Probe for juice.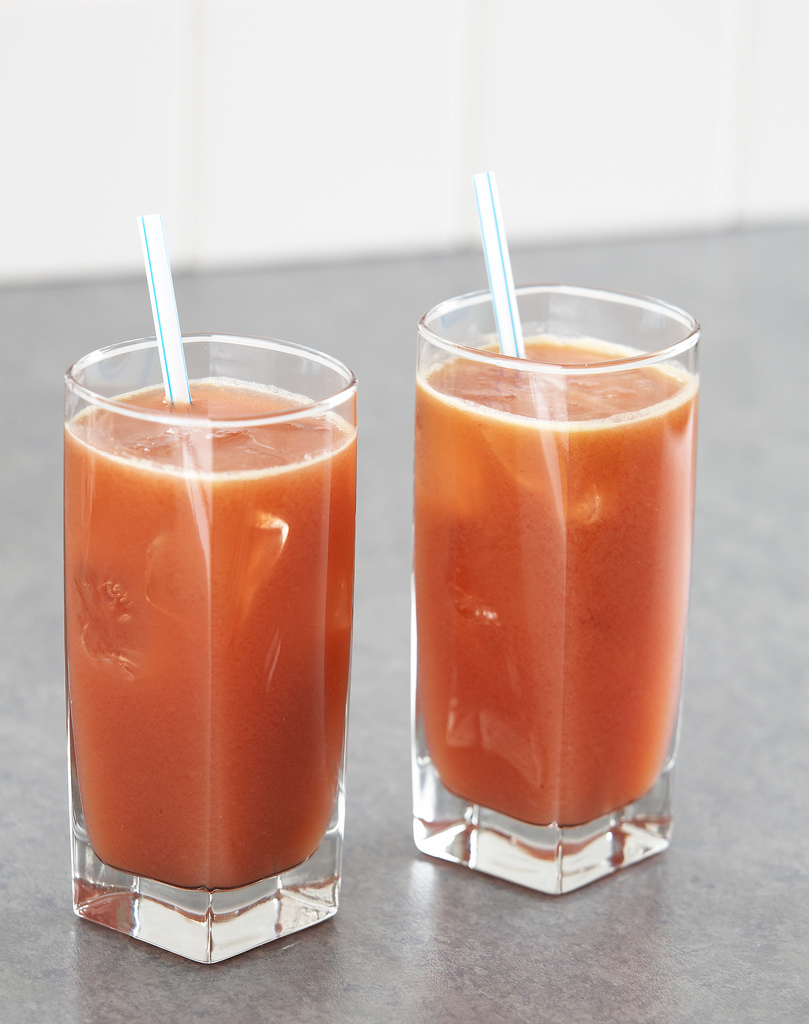
Probe result: 409/341/698/825.
